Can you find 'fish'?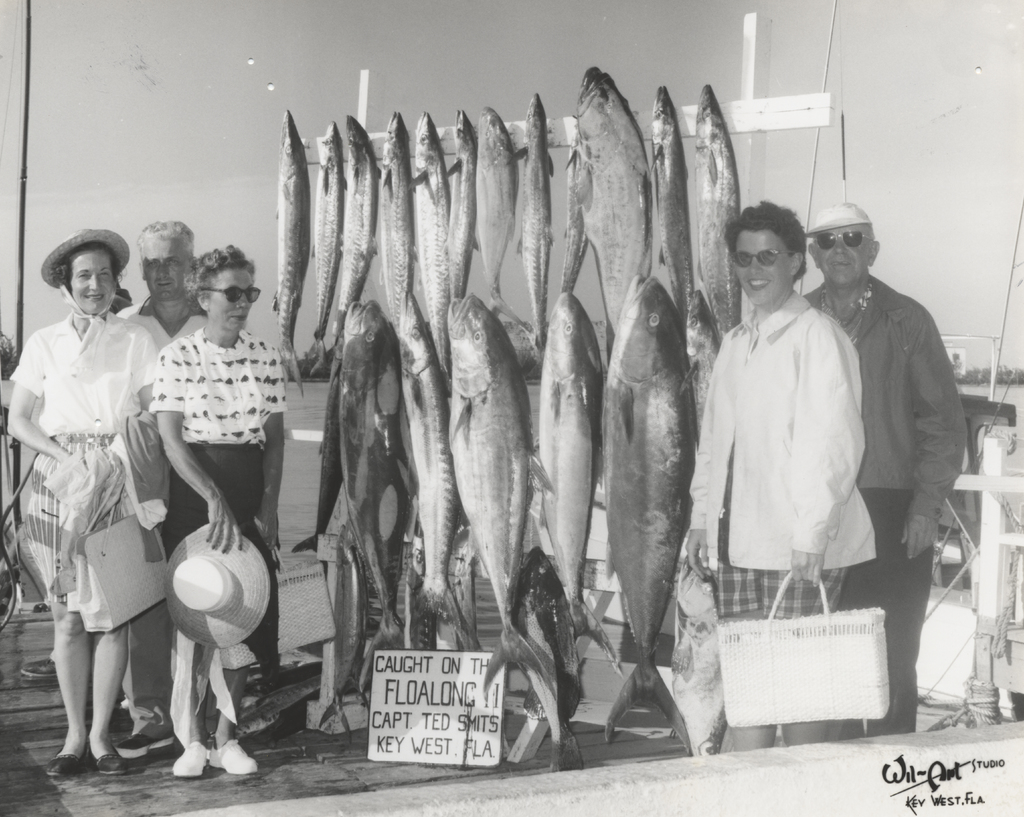
Yes, bounding box: [left=597, top=272, right=698, bottom=752].
